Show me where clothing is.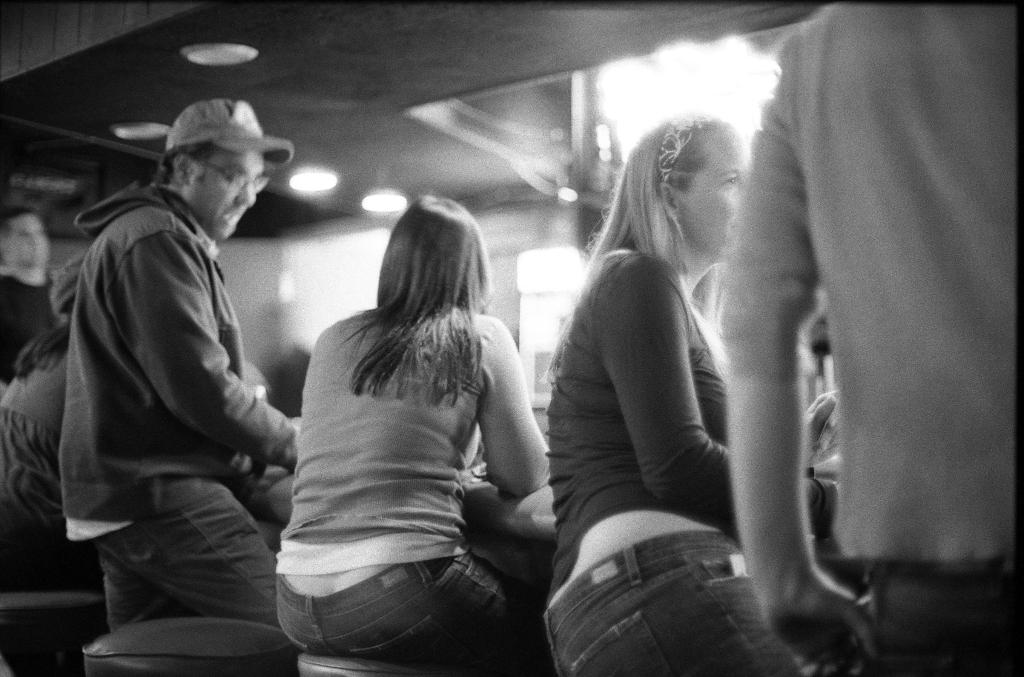
clothing is at 0:350:56:514.
